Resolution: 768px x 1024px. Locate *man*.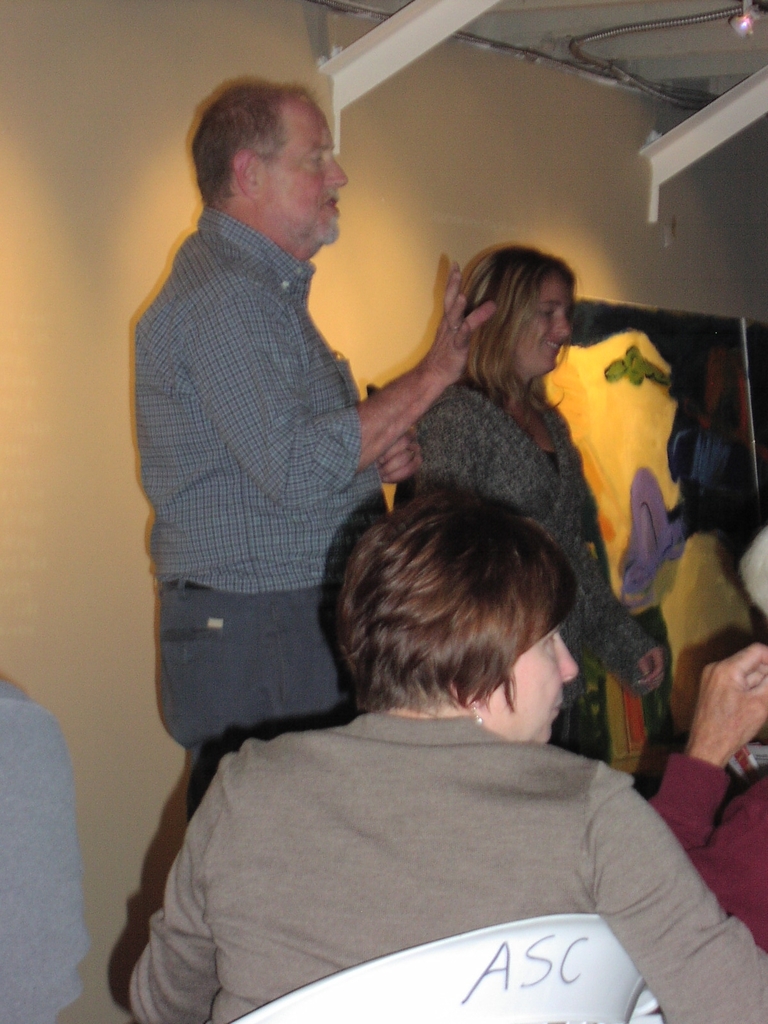
{"x1": 136, "y1": 79, "x2": 503, "y2": 817}.
